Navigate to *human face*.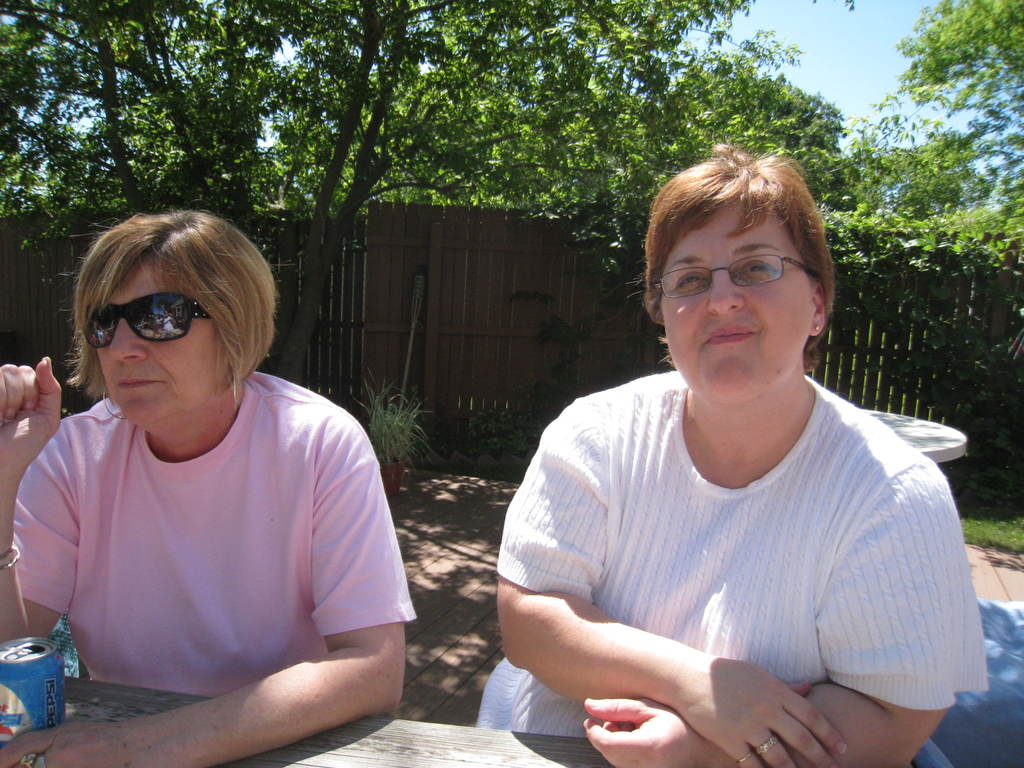
Navigation target: {"x1": 89, "y1": 256, "x2": 225, "y2": 435}.
